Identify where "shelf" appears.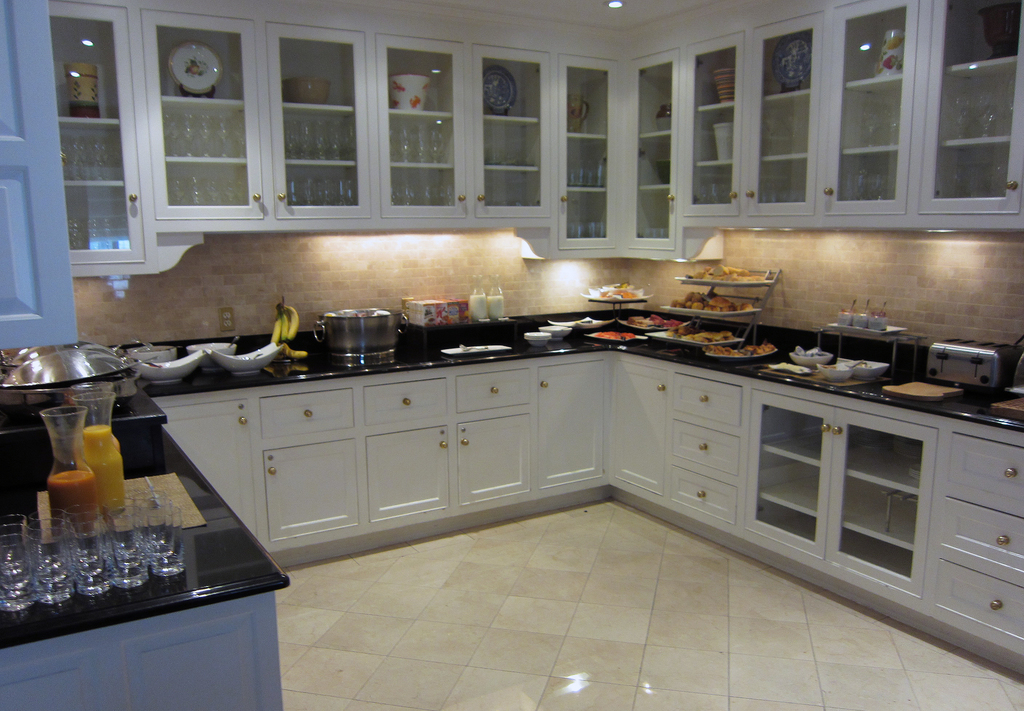
Appears at Rect(150, 168, 252, 207).
